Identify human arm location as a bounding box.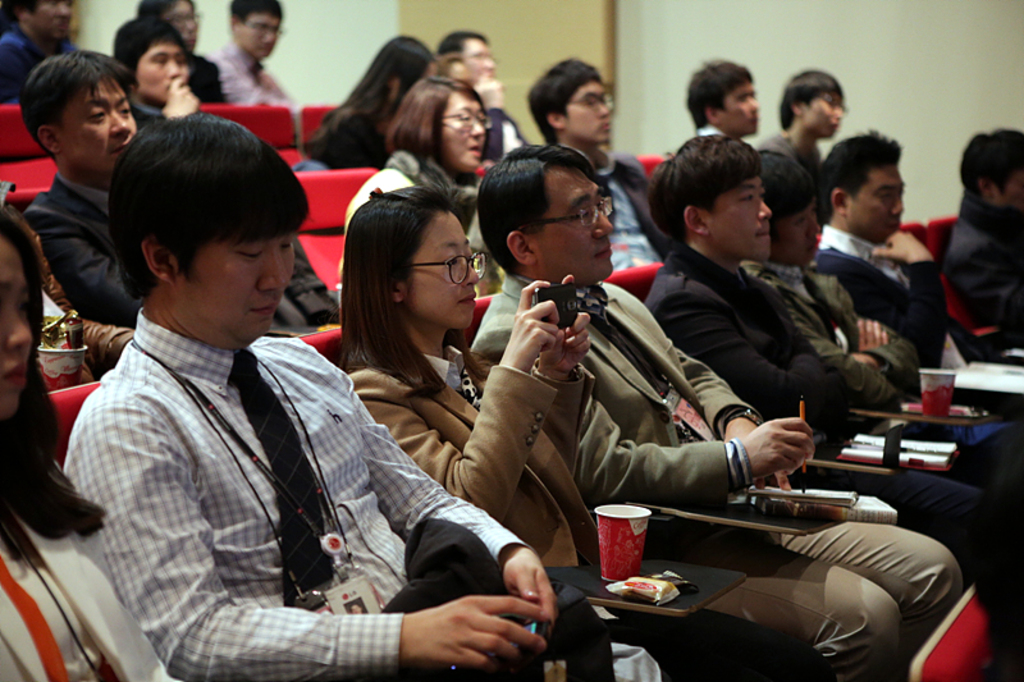
x1=815, y1=228, x2=955, y2=393.
